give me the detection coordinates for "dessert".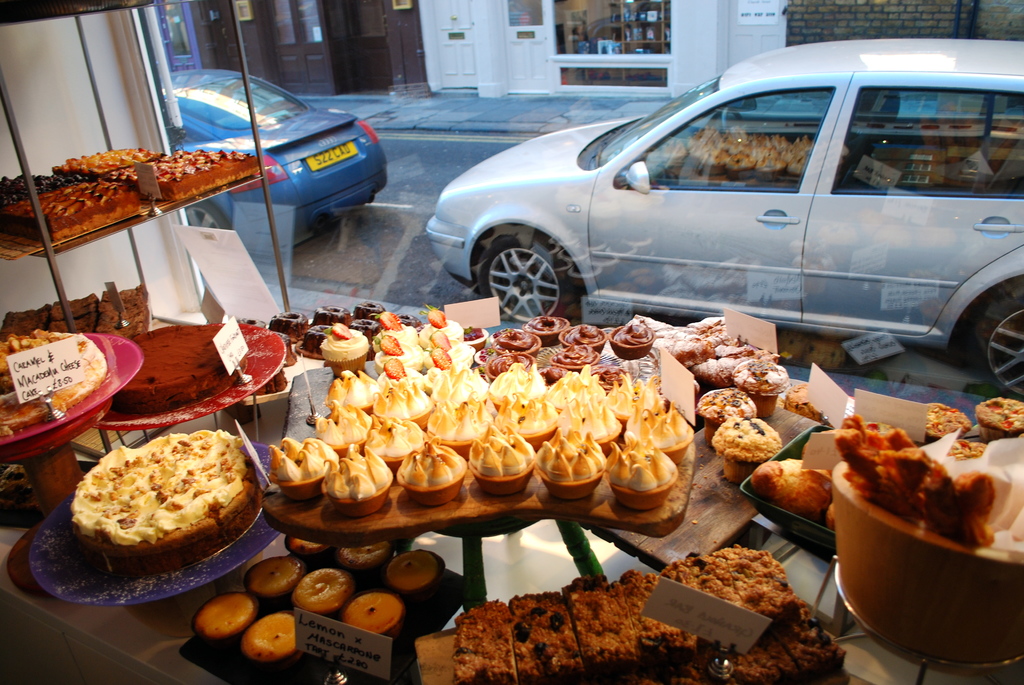
left=714, top=620, right=774, bottom=684.
